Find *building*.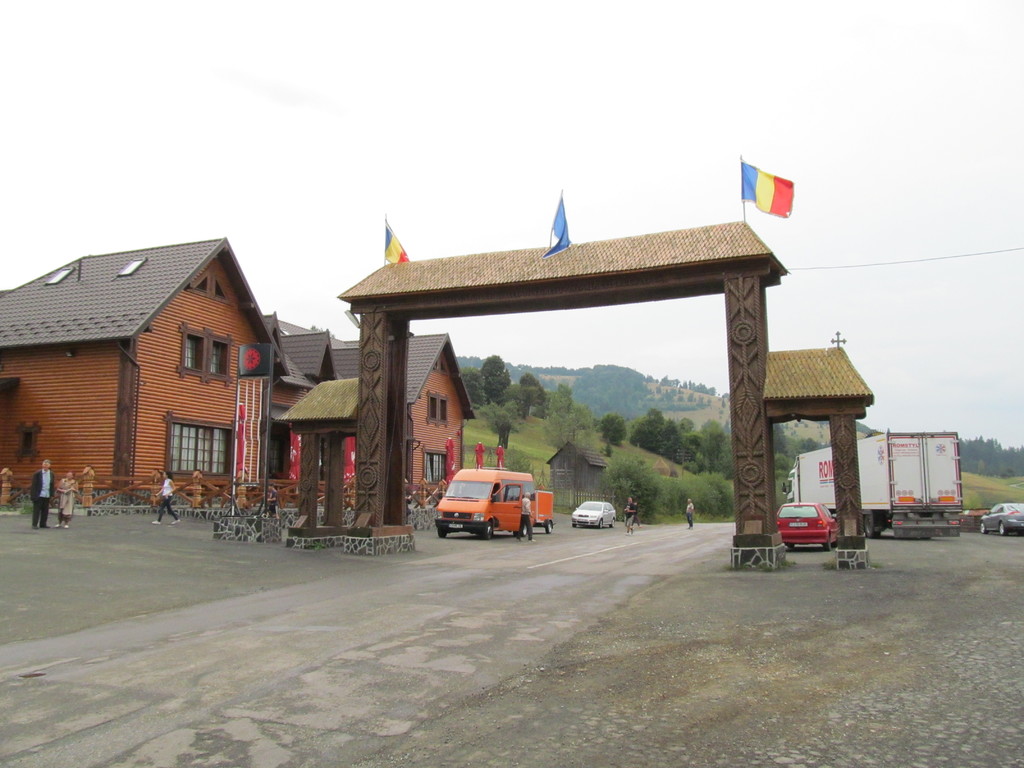
{"x1": 0, "y1": 239, "x2": 475, "y2": 502}.
